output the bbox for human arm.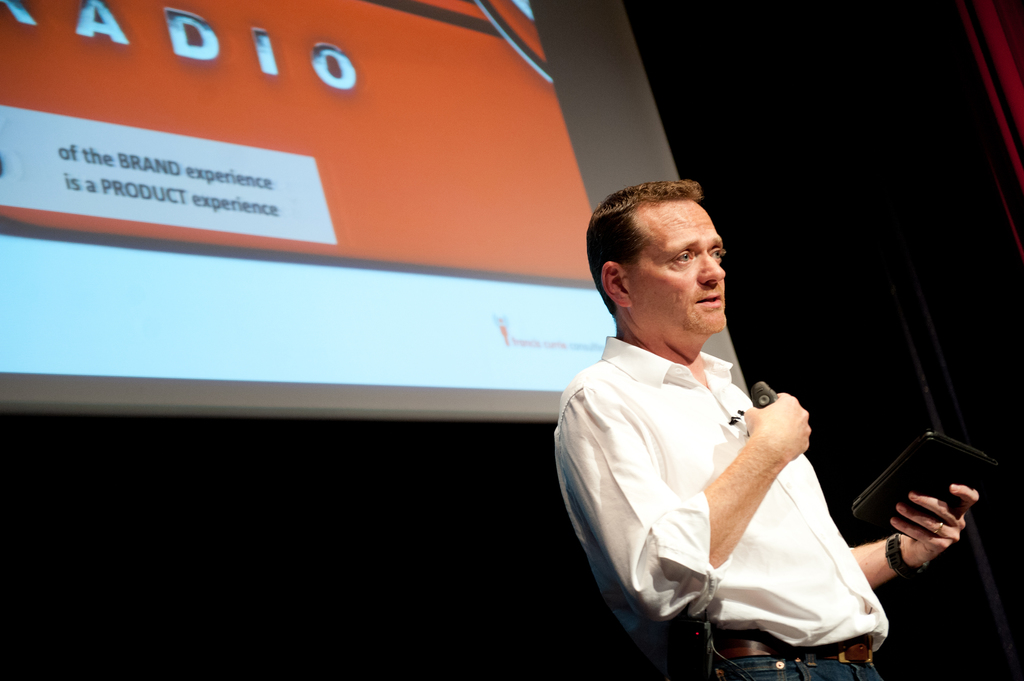
845, 483, 979, 587.
